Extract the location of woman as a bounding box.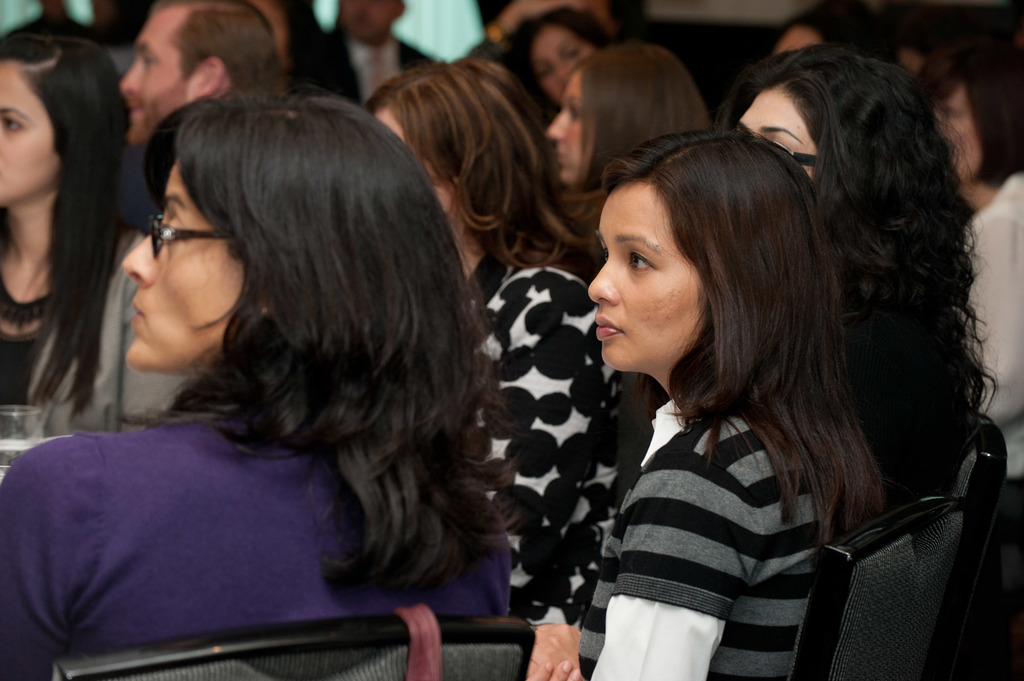
<region>590, 125, 888, 680</region>.
